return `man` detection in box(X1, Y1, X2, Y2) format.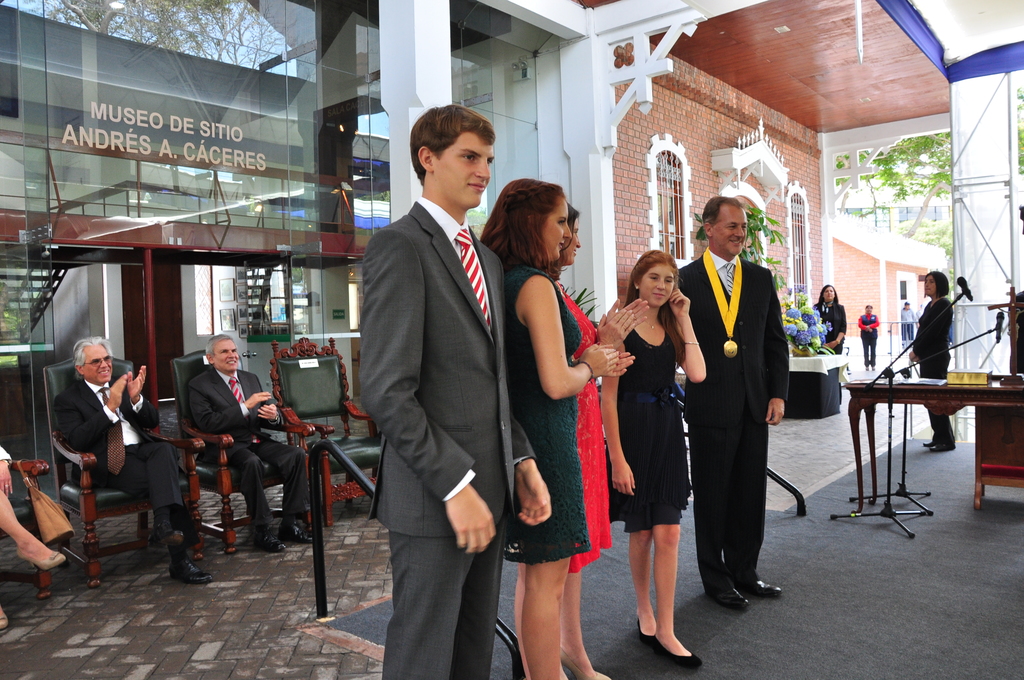
box(902, 302, 916, 353).
